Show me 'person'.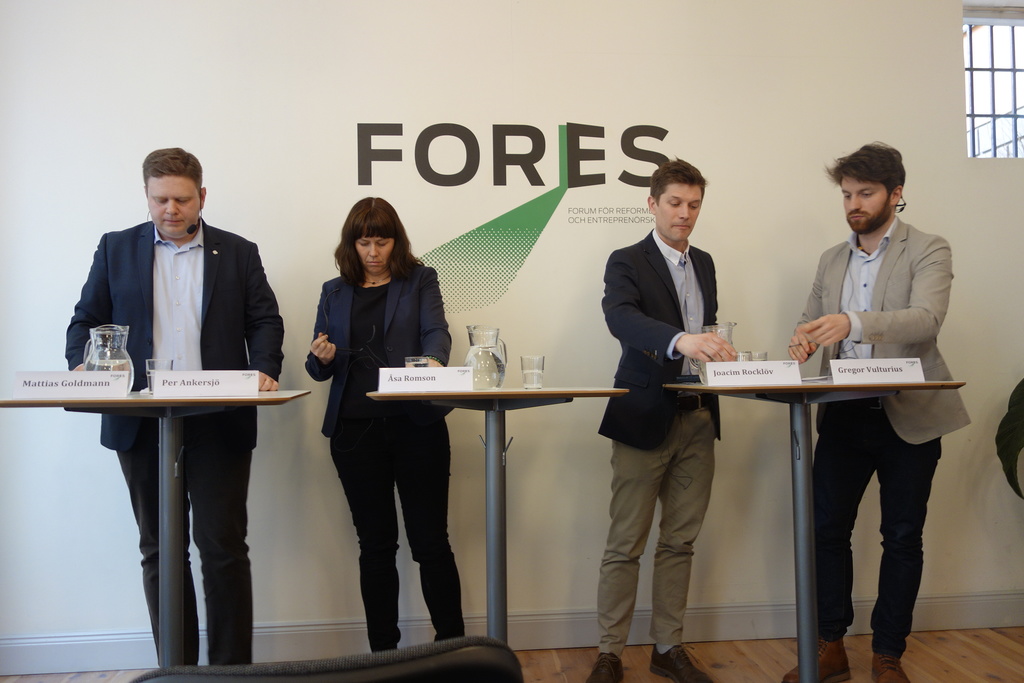
'person' is here: rect(796, 137, 954, 632).
